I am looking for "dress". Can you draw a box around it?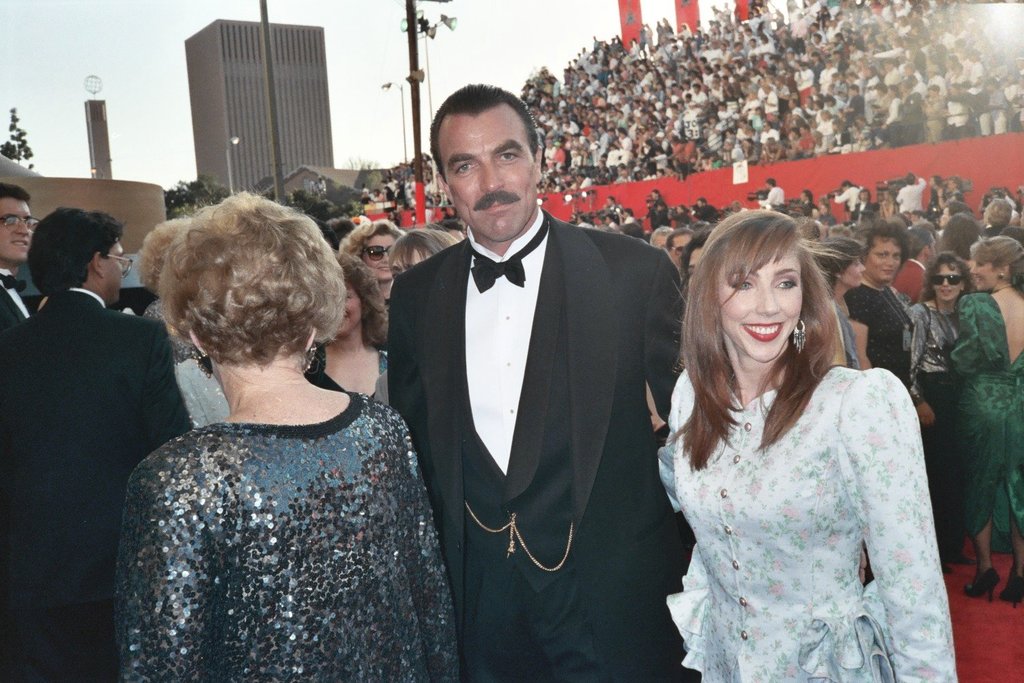
Sure, the bounding box is (x1=950, y1=294, x2=1023, y2=557).
